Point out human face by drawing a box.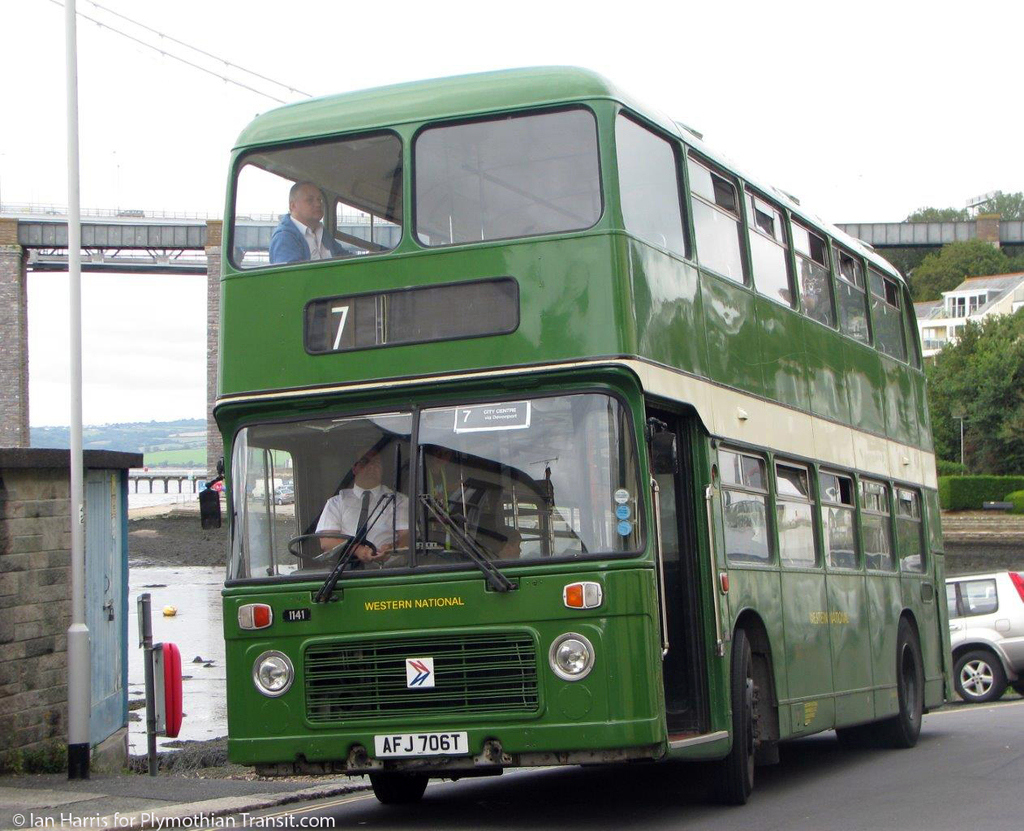
select_region(434, 450, 455, 471).
